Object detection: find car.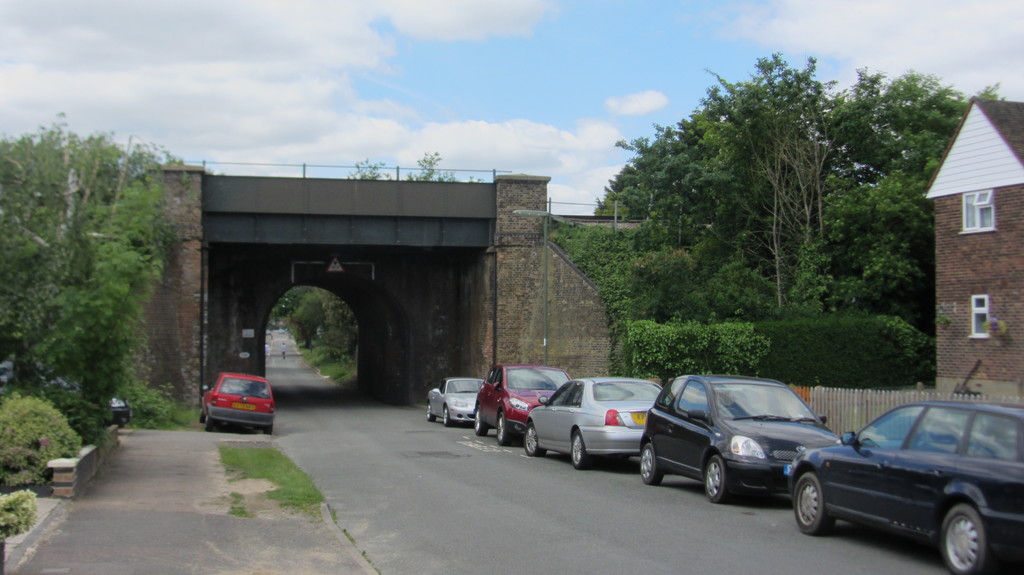
[792, 359, 1023, 574].
